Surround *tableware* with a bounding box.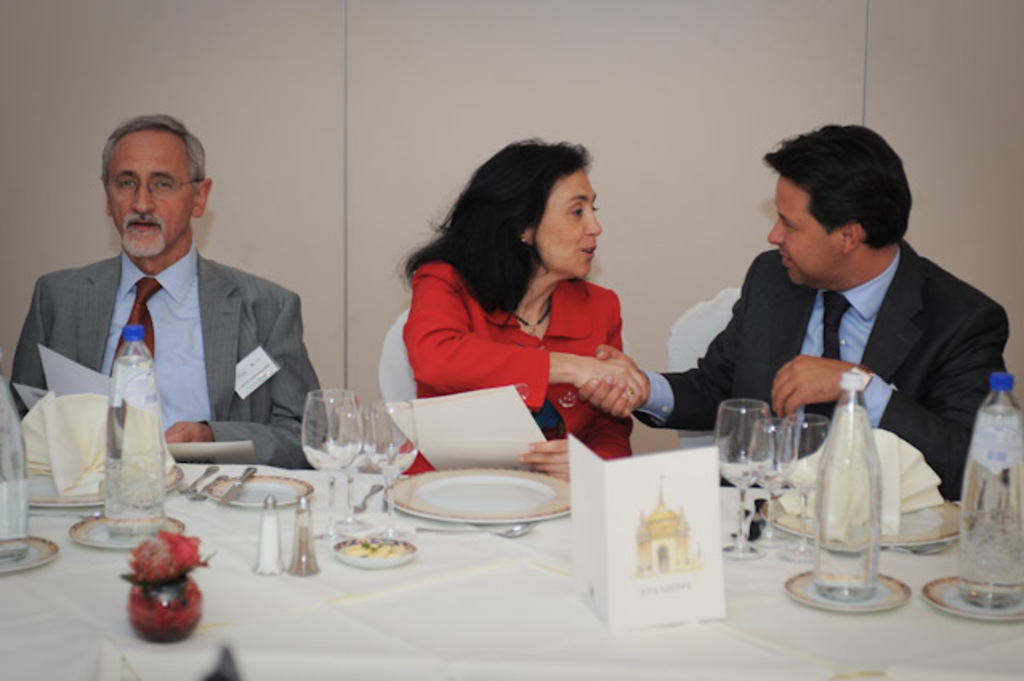
29:466:184:511.
